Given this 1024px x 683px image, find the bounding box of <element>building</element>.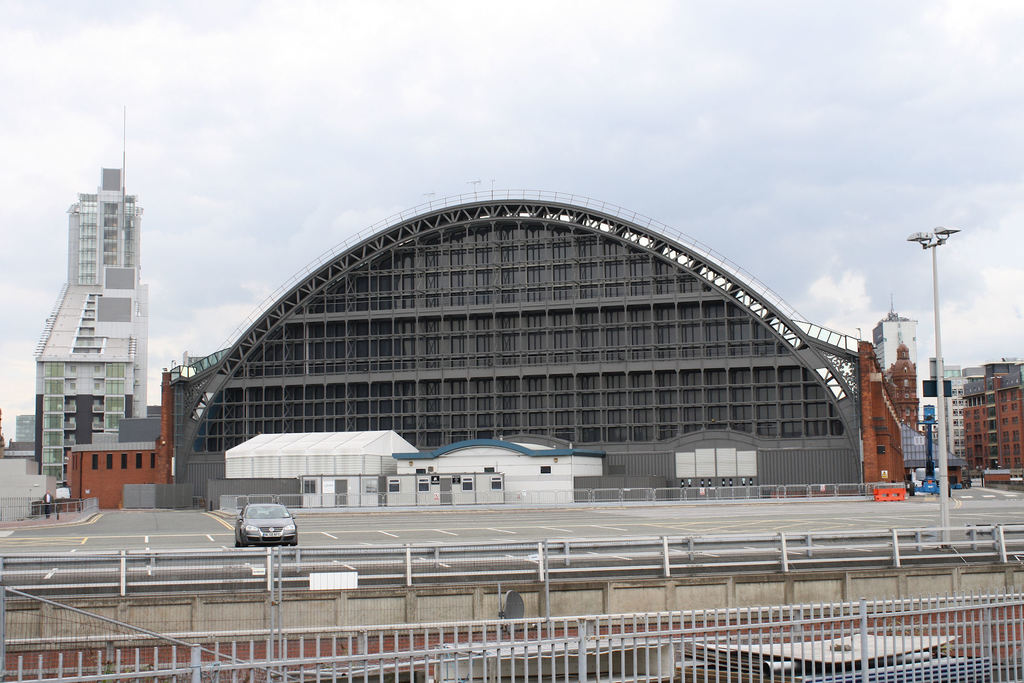
bbox=(965, 352, 1023, 482).
